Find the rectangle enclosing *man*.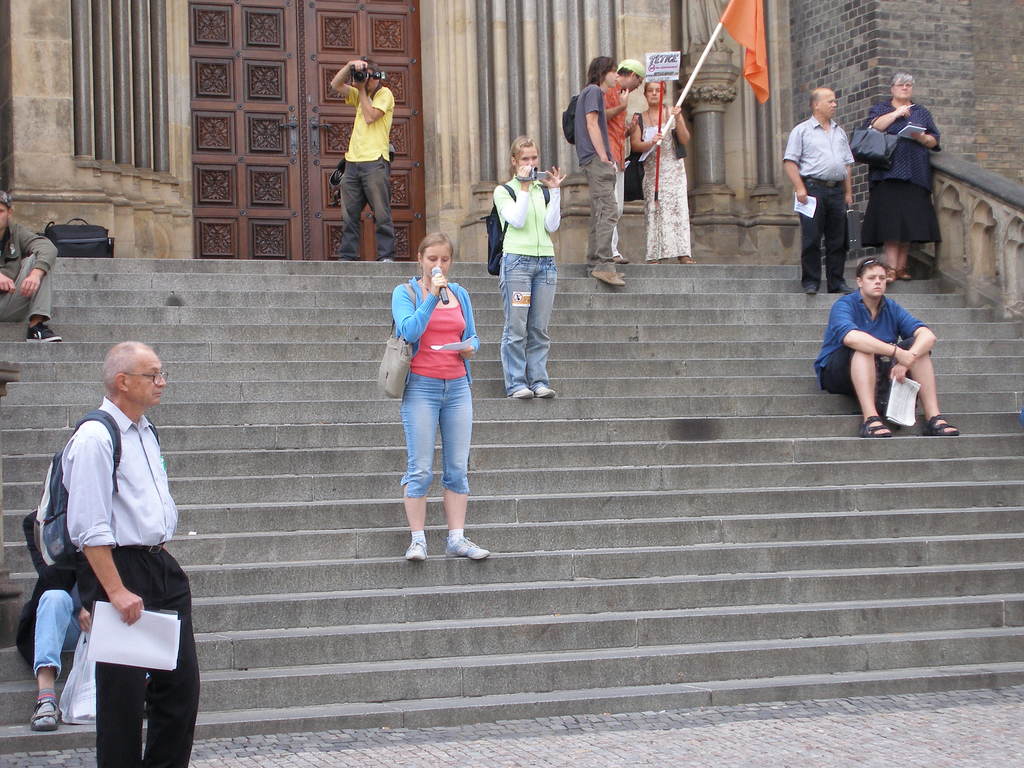
807, 257, 962, 438.
